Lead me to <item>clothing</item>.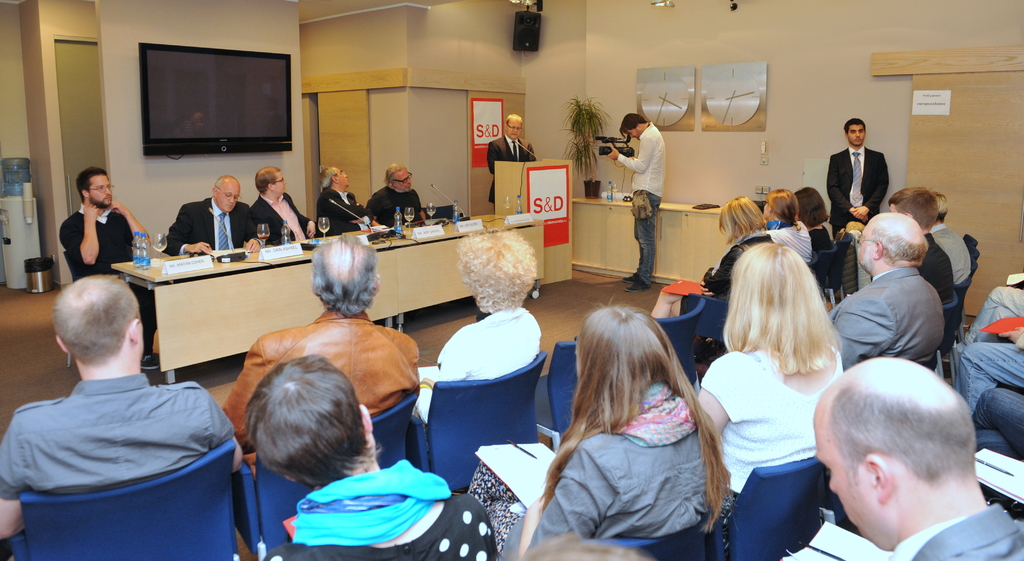
Lead to [x1=707, y1=344, x2=849, y2=523].
